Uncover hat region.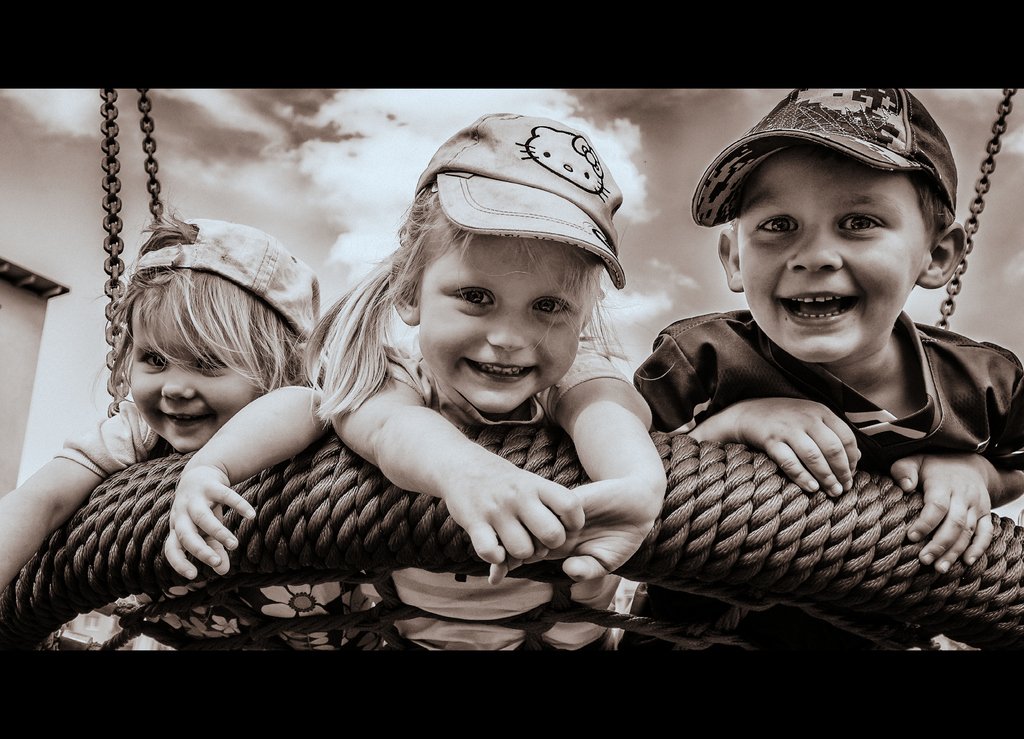
Uncovered: (691, 86, 959, 225).
